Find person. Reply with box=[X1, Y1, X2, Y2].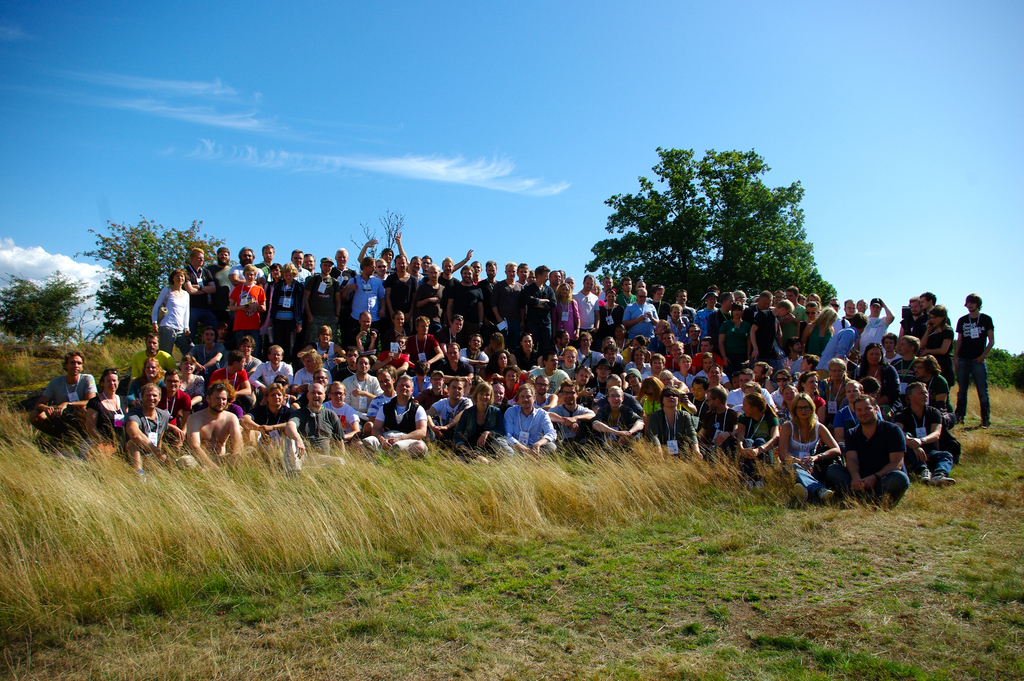
box=[31, 349, 97, 448].
